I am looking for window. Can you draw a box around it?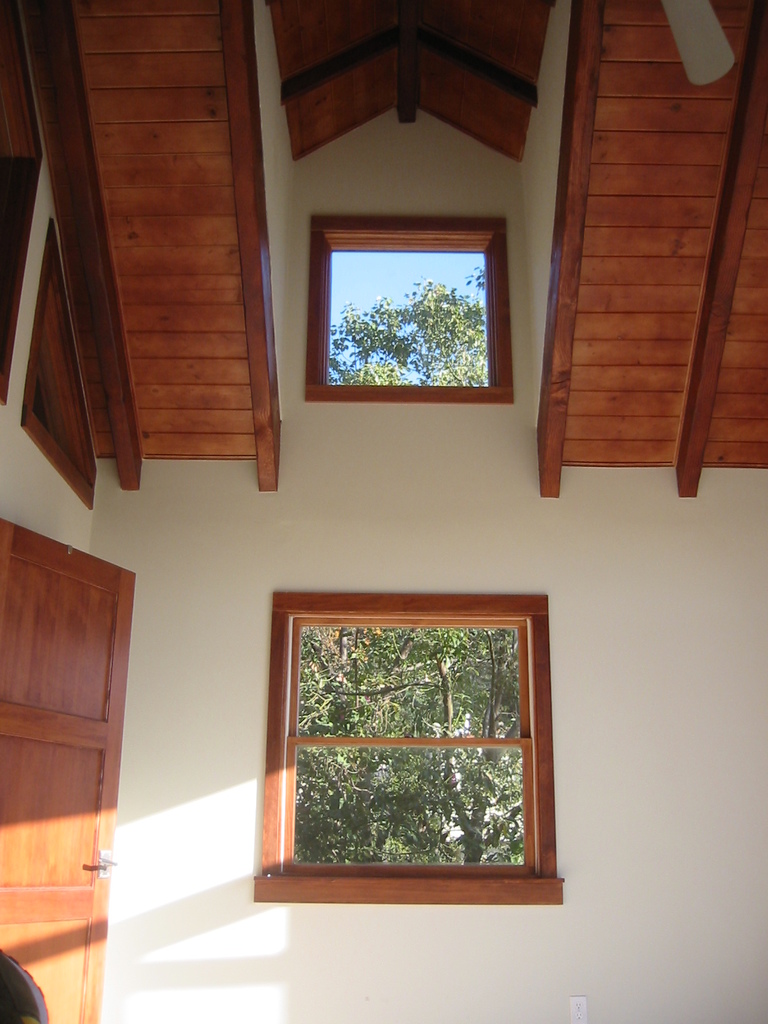
Sure, the bounding box is {"left": 305, "top": 214, "right": 508, "bottom": 392}.
